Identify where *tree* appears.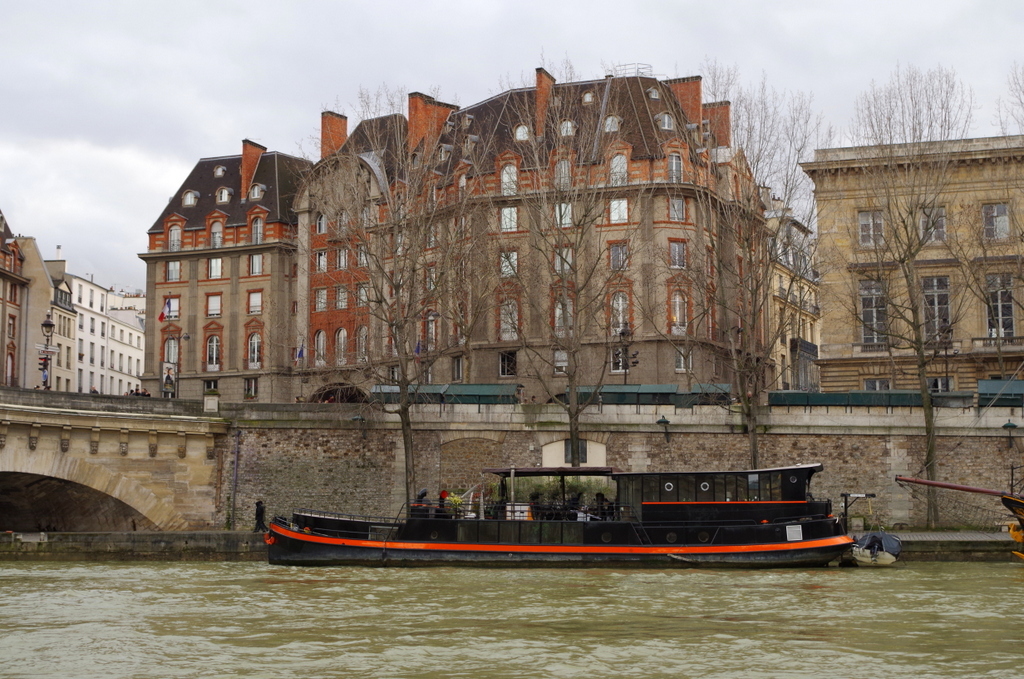
Appears at x1=284 y1=77 x2=473 y2=499.
